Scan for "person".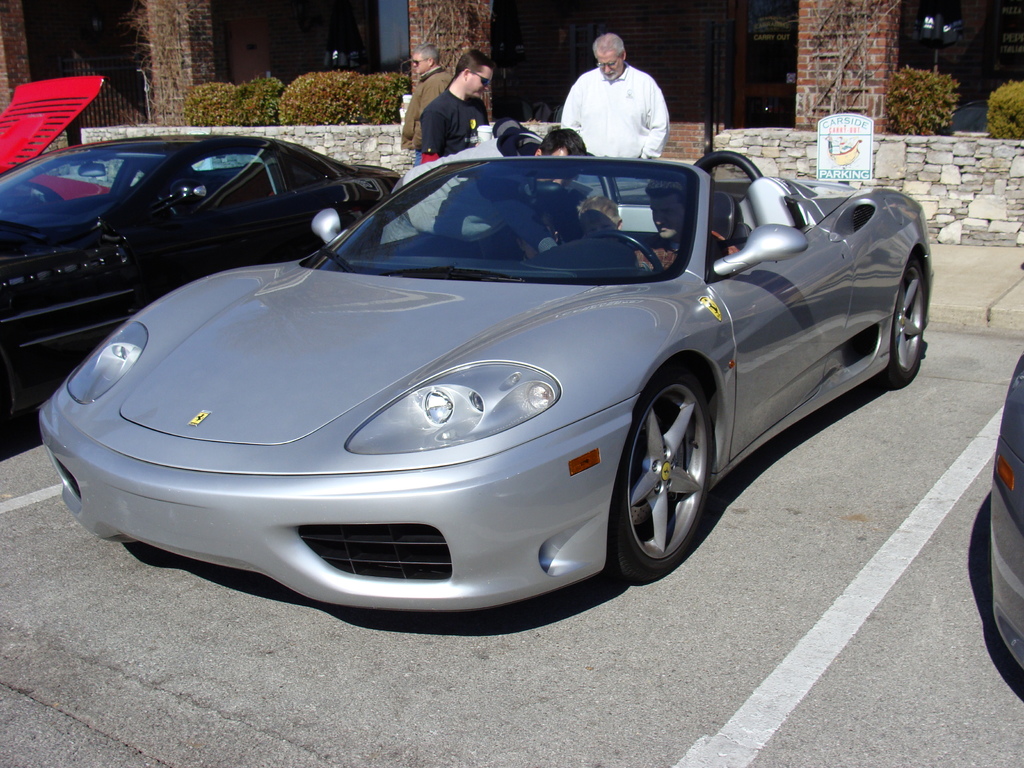
Scan result: select_region(380, 129, 587, 253).
